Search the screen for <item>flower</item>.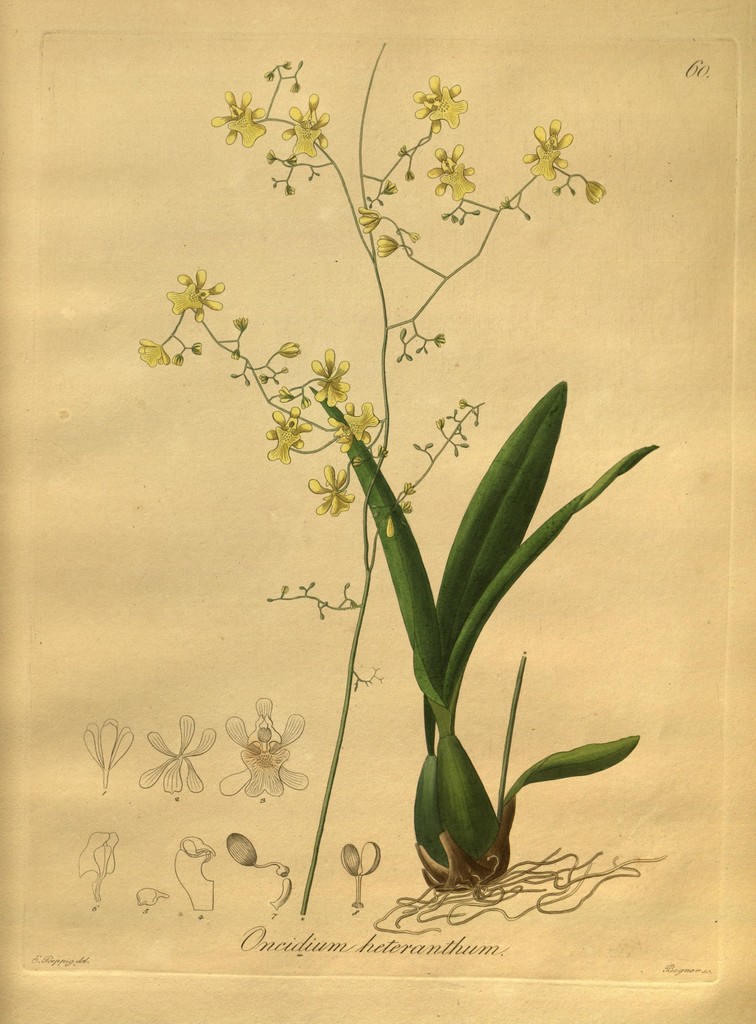
Found at region(415, 69, 466, 133).
